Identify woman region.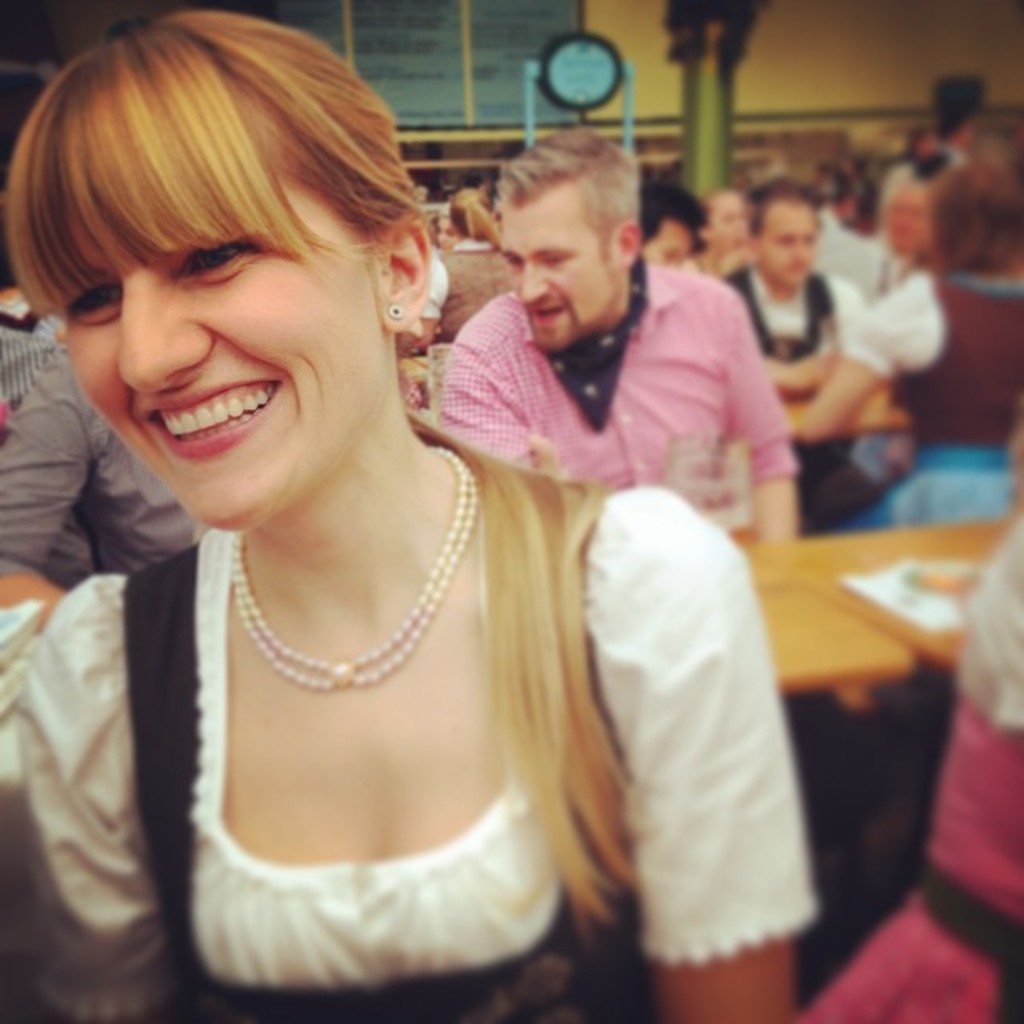
Region: BBox(0, 8, 821, 1022).
